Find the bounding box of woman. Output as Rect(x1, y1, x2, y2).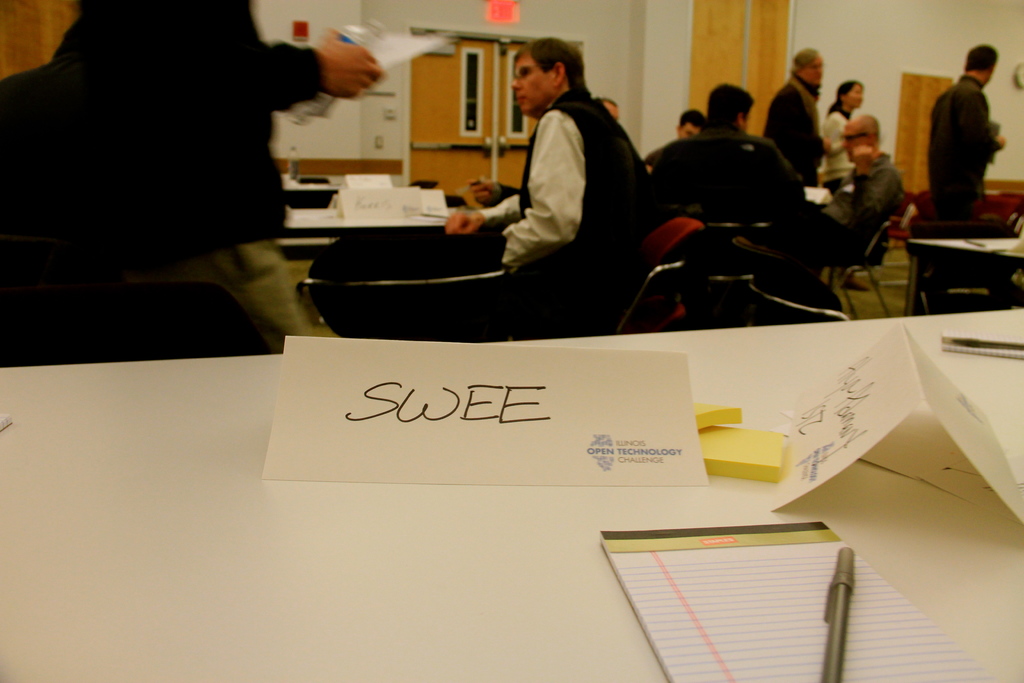
Rect(819, 79, 867, 193).
